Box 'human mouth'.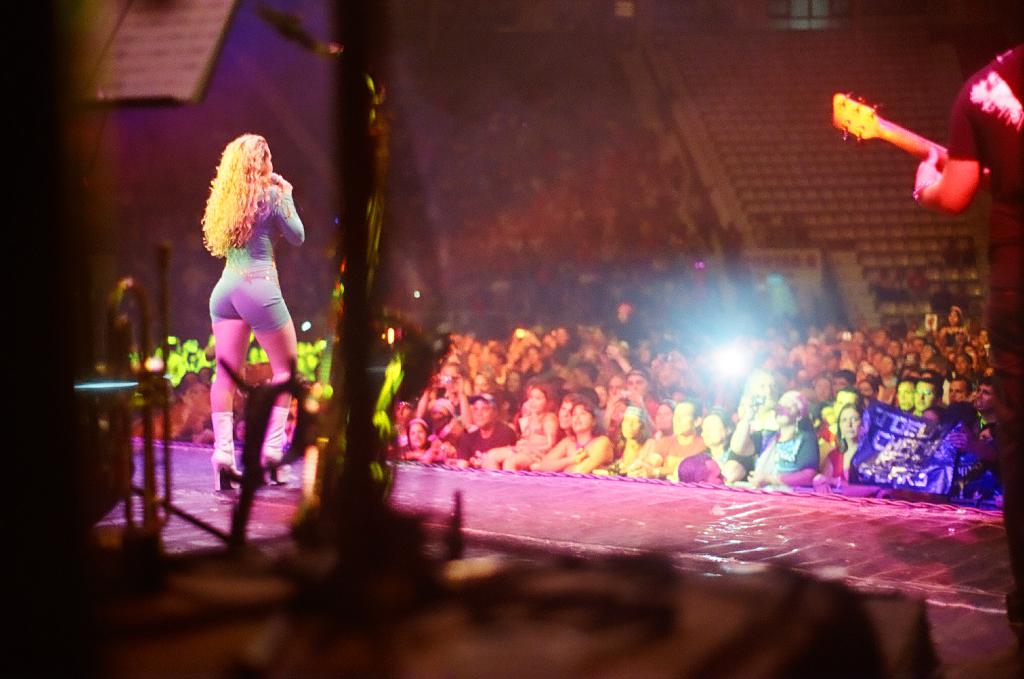
[left=573, top=420, right=581, bottom=423].
